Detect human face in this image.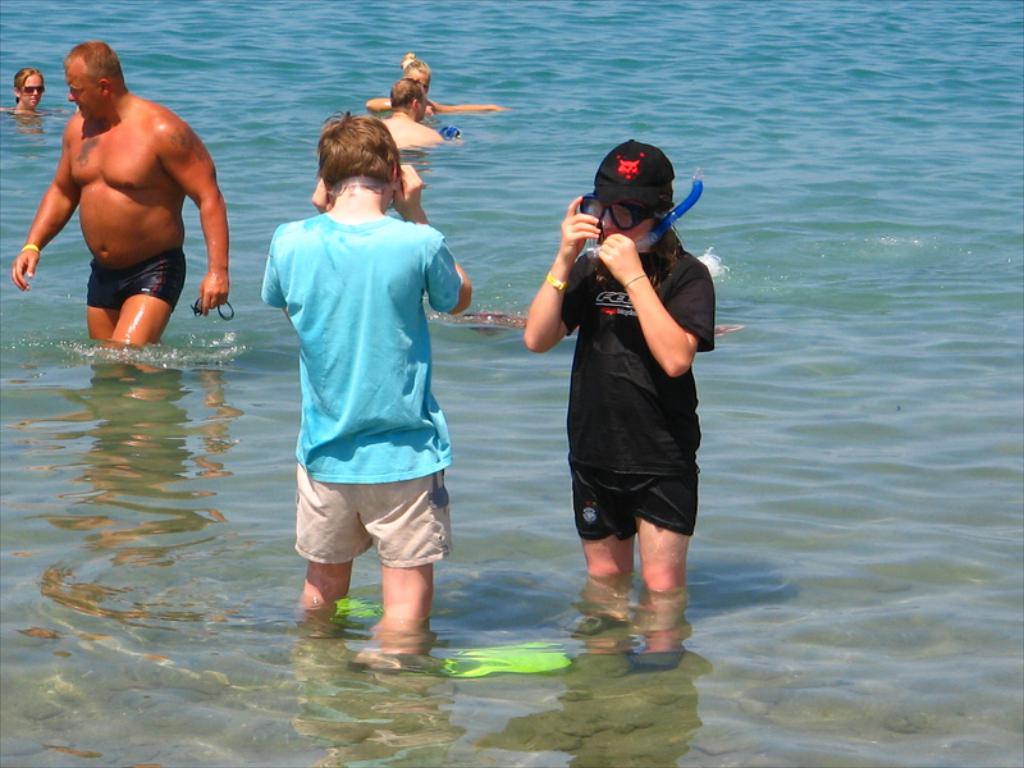
Detection: (x1=65, y1=65, x2=102, y2=122).
